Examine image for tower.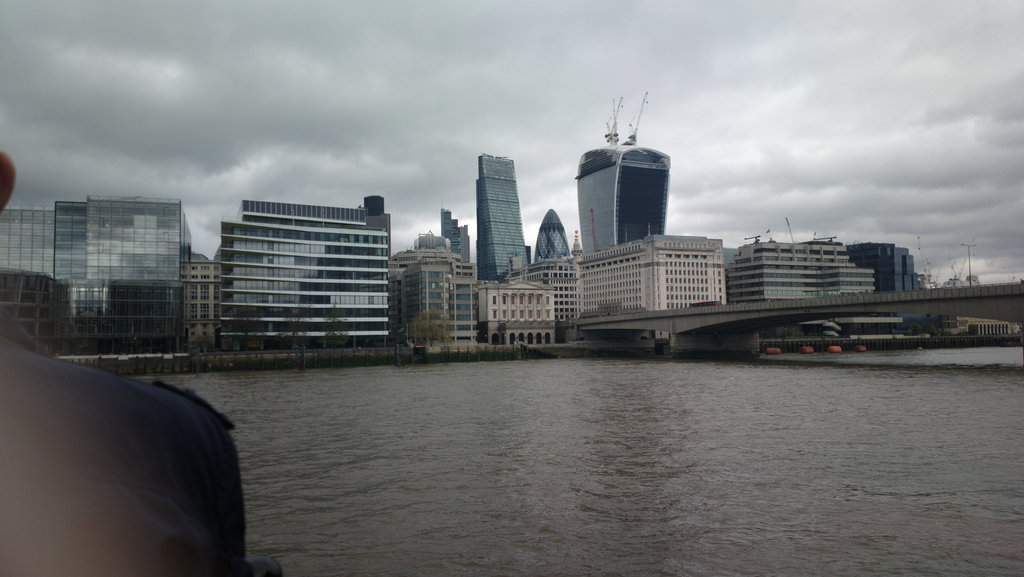
Examination result: box=[534, 213, 572, 263].
